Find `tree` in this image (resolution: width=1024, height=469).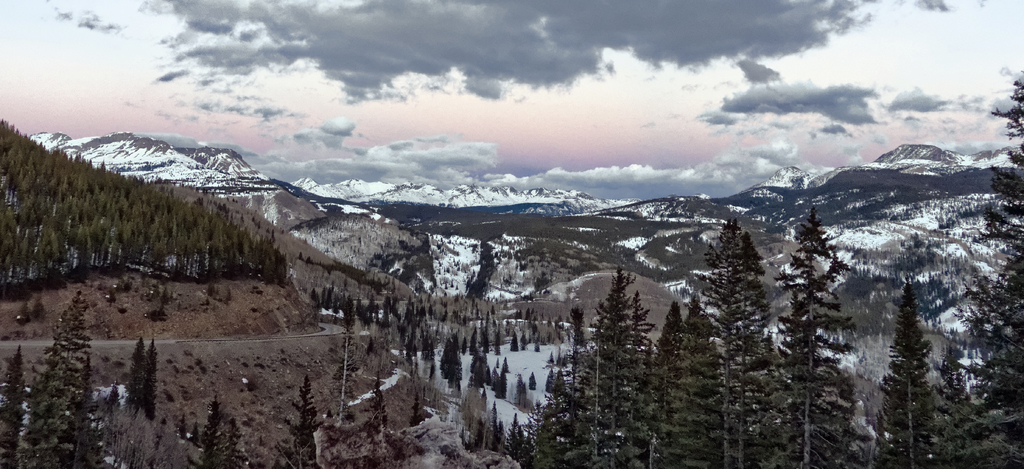
[x1=545, y1=367, x2=552, y2=391].
